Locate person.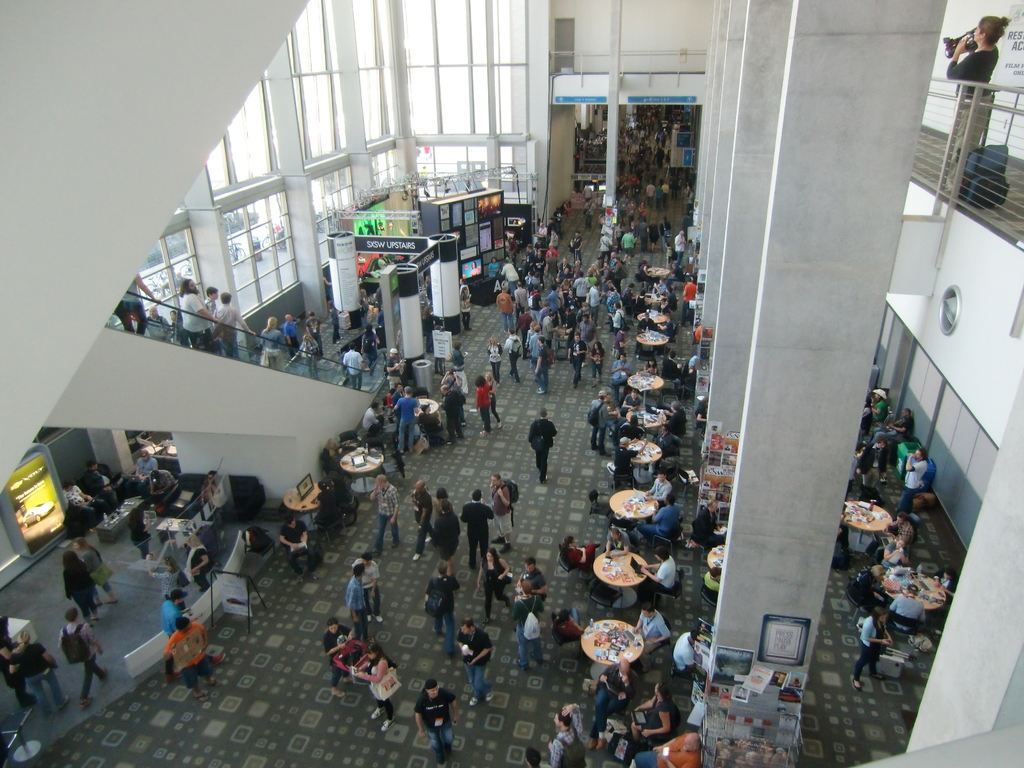
Bounding box: BBox(182, 531, 214, 586).
